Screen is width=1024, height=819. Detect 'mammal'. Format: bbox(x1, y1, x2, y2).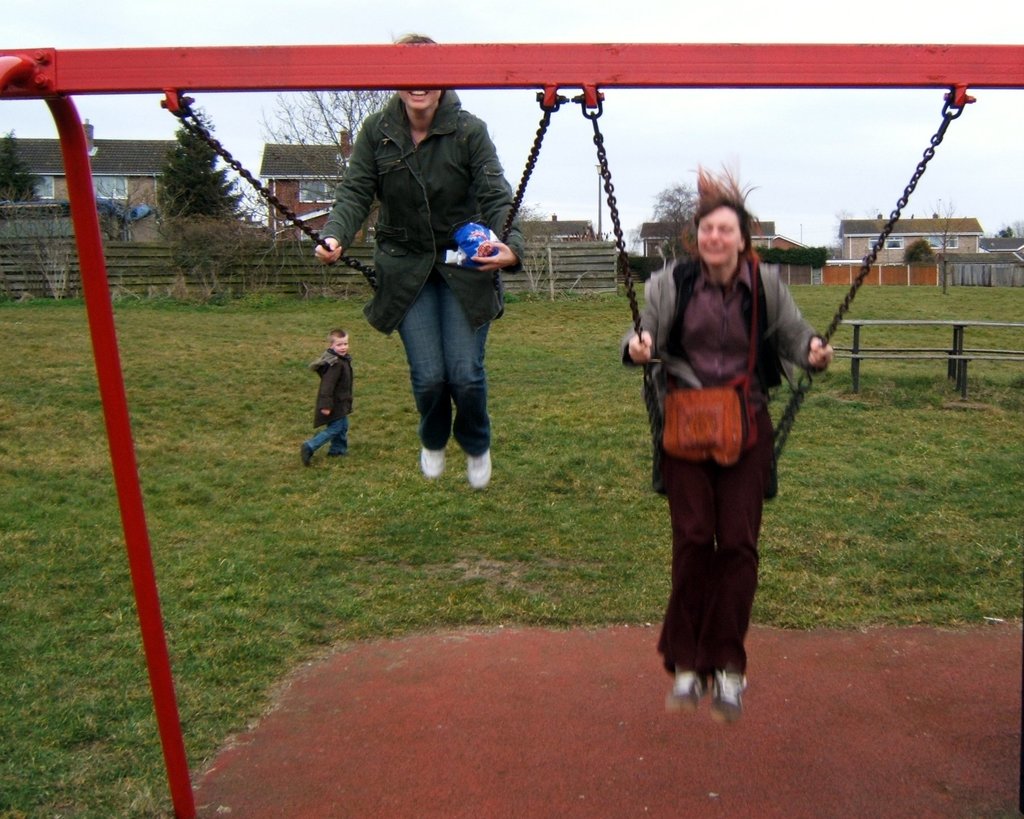
bbox(303, 329, 356, 467).
